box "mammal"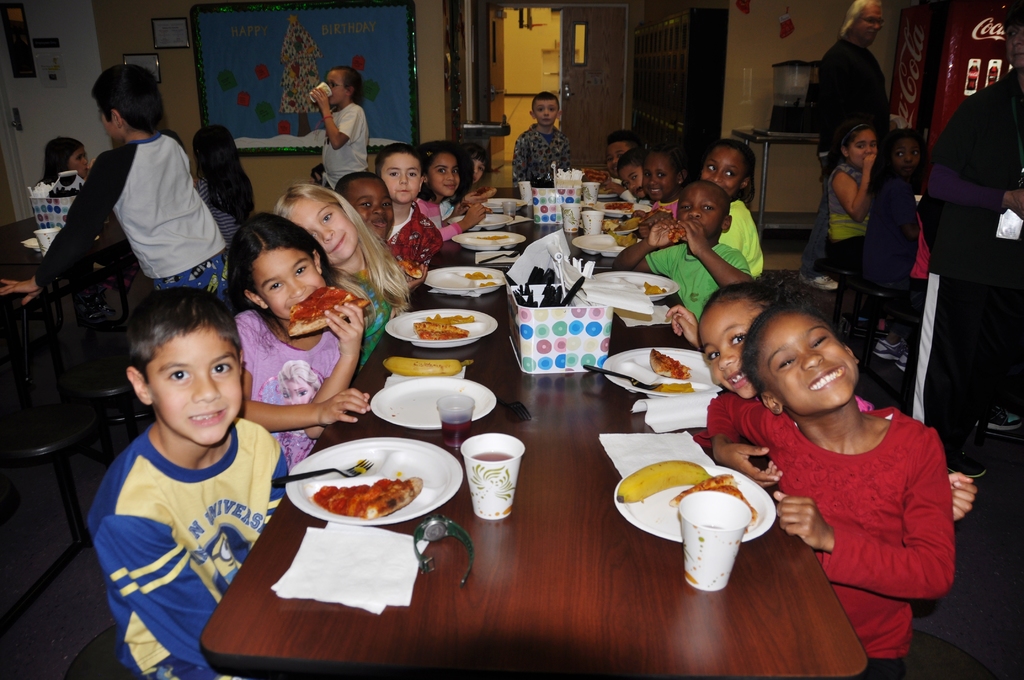
{"left": 915, "top": 0, "right": 1023, "bottom": 476}
